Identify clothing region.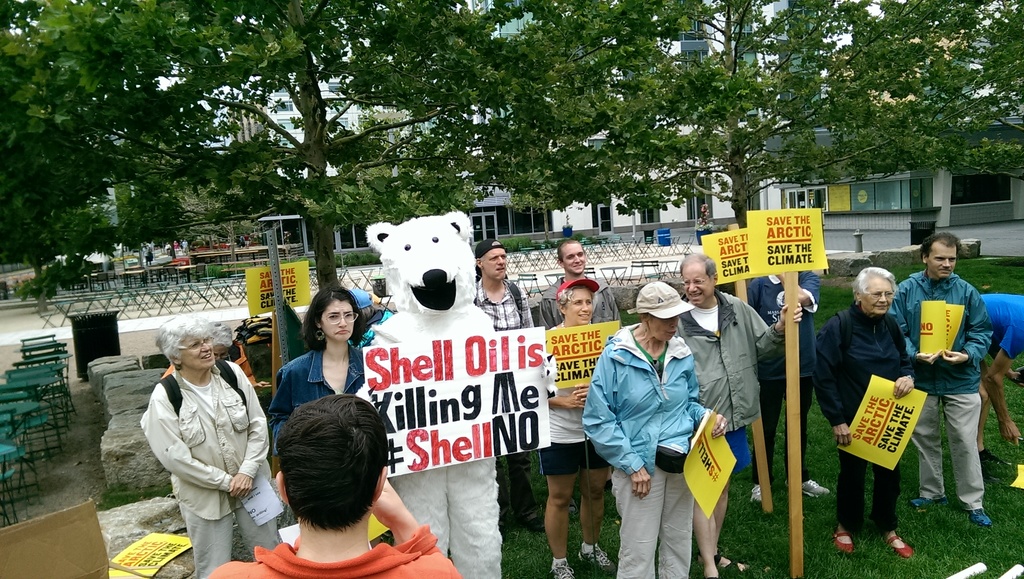
Region: [581, 280, 708, 578].
